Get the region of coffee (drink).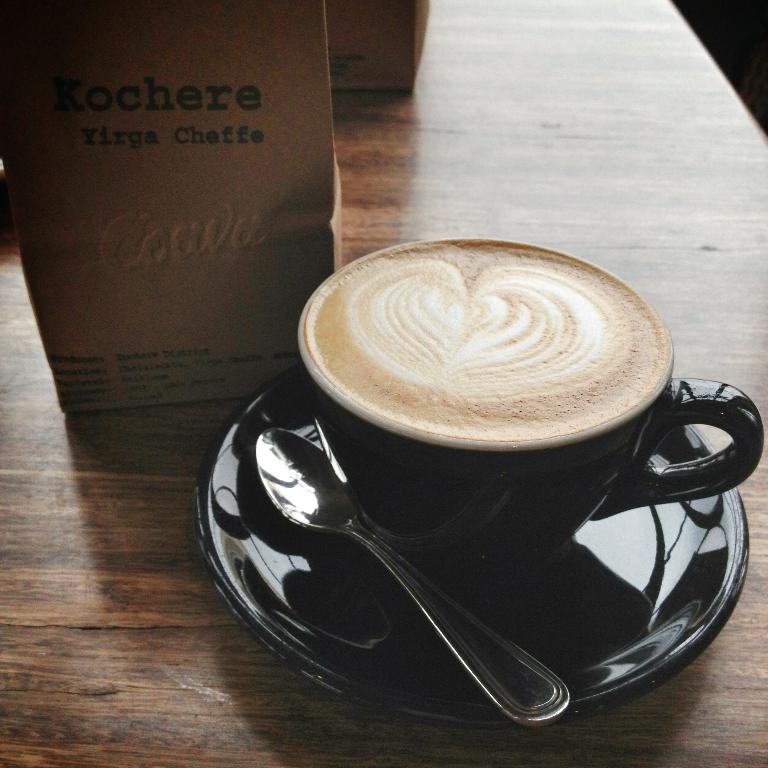
{"x1": 316, "y1": 244, "x2": 656, "y2": 437}.
